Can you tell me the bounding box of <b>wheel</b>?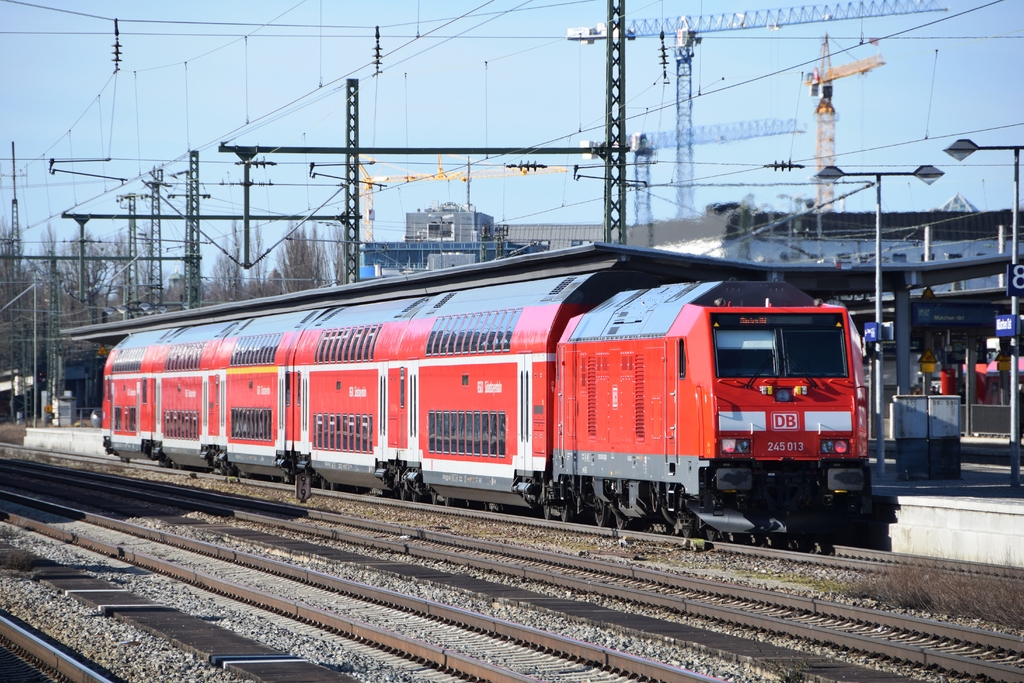
433:493:440:504.
